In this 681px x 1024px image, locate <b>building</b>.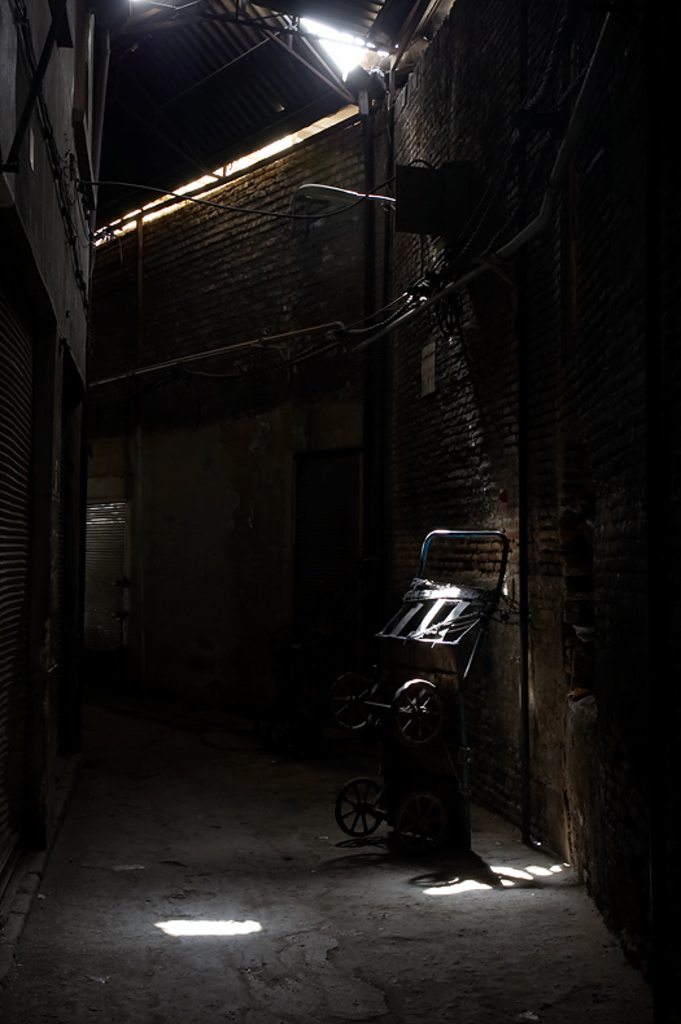
Bounding box: bbox(0, 0, 675, 997).
